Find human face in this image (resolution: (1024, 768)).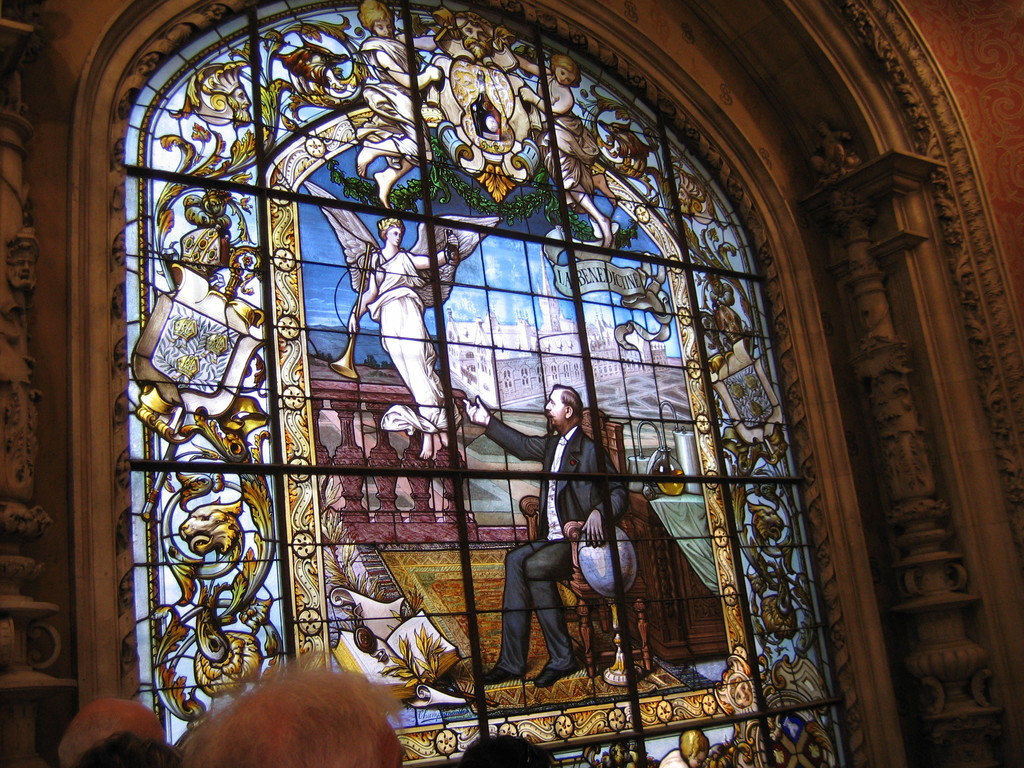
[x1=388, y1=228, x2=403, y2=246].
